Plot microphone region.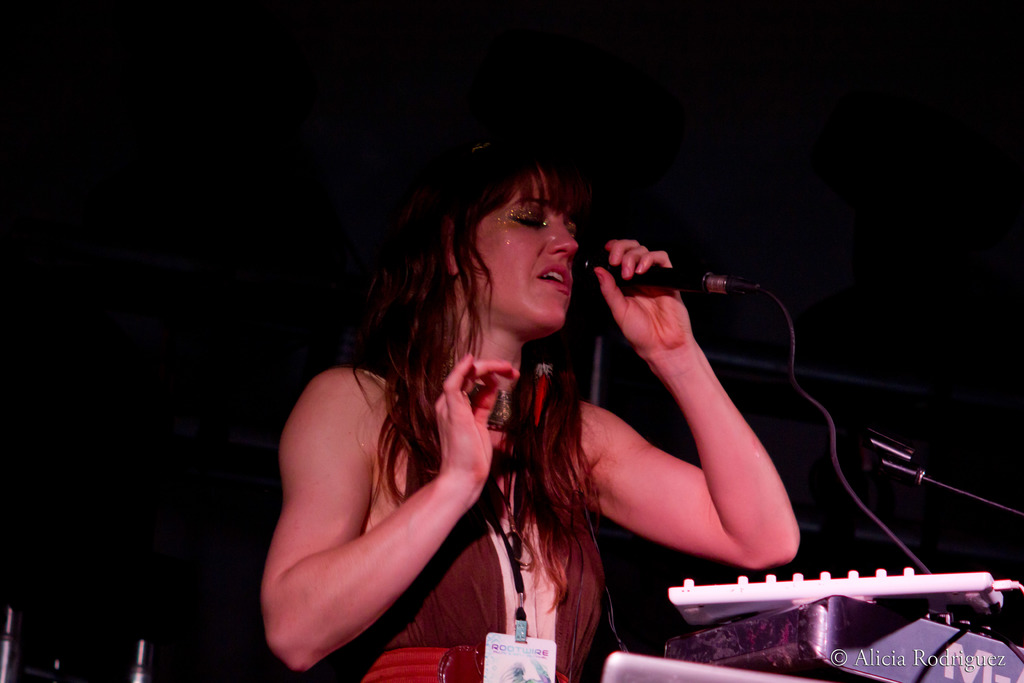
Plotted at [x1=572, y1=241, x2=765, y2=292].
